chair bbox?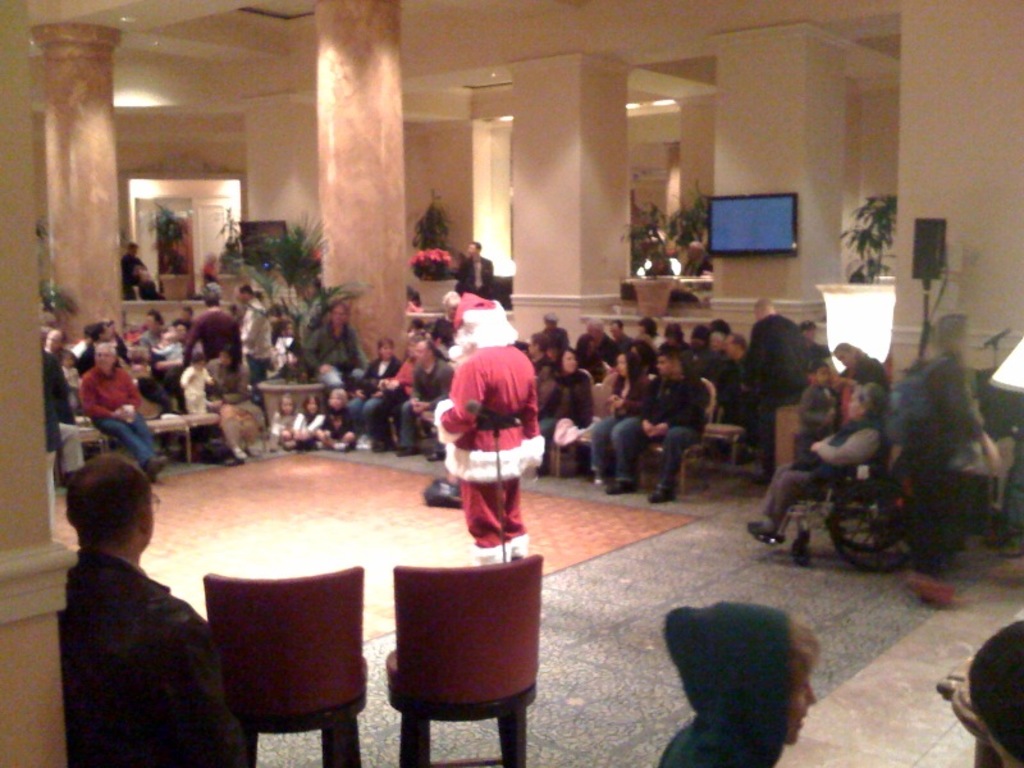
<box>596,371,630,484</box>
